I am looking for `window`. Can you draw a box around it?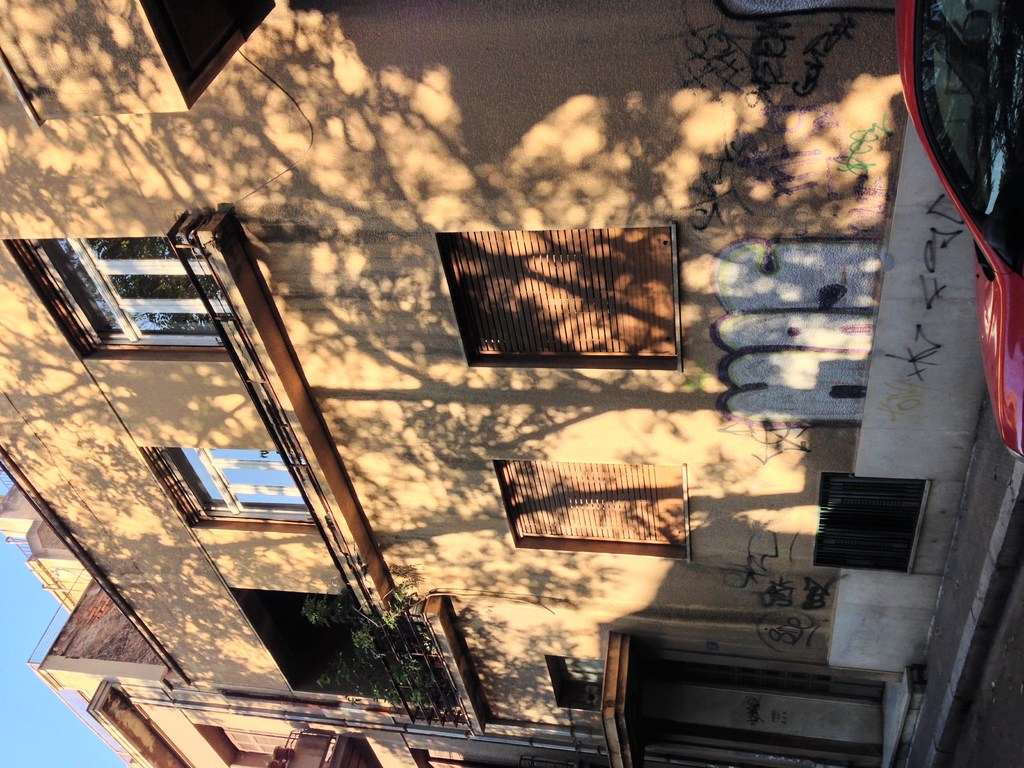
Sure, the bounding box is l=141, t=446, r=324, b=536.
